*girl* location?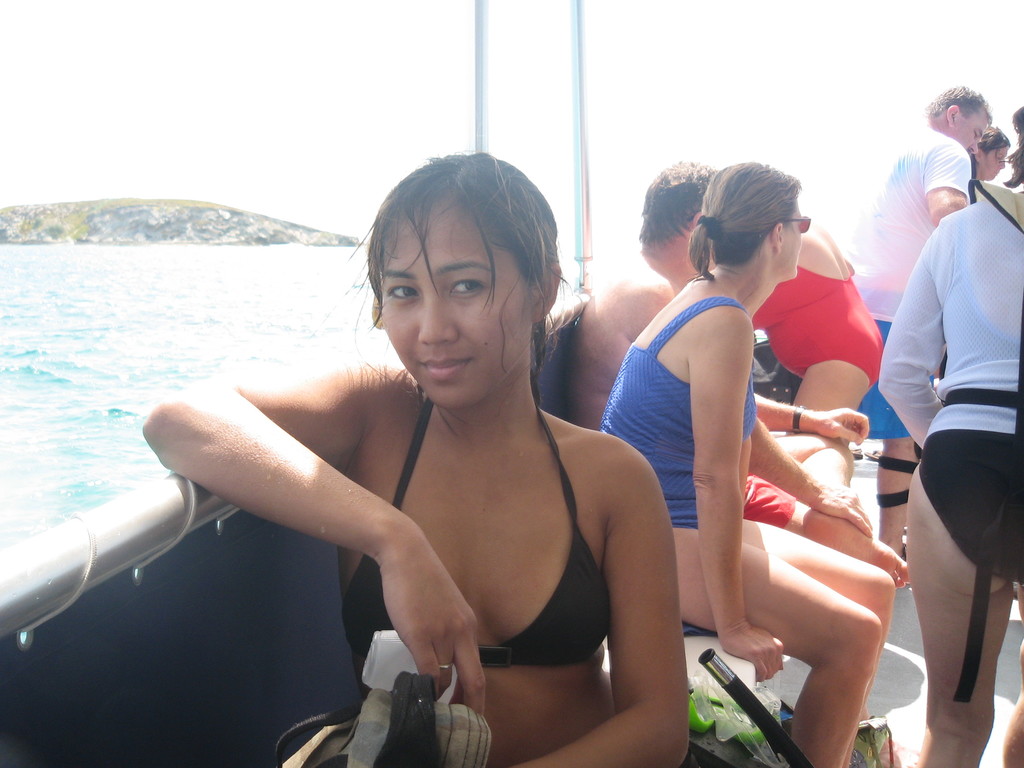
select_region(596, 156, 898, 767)
